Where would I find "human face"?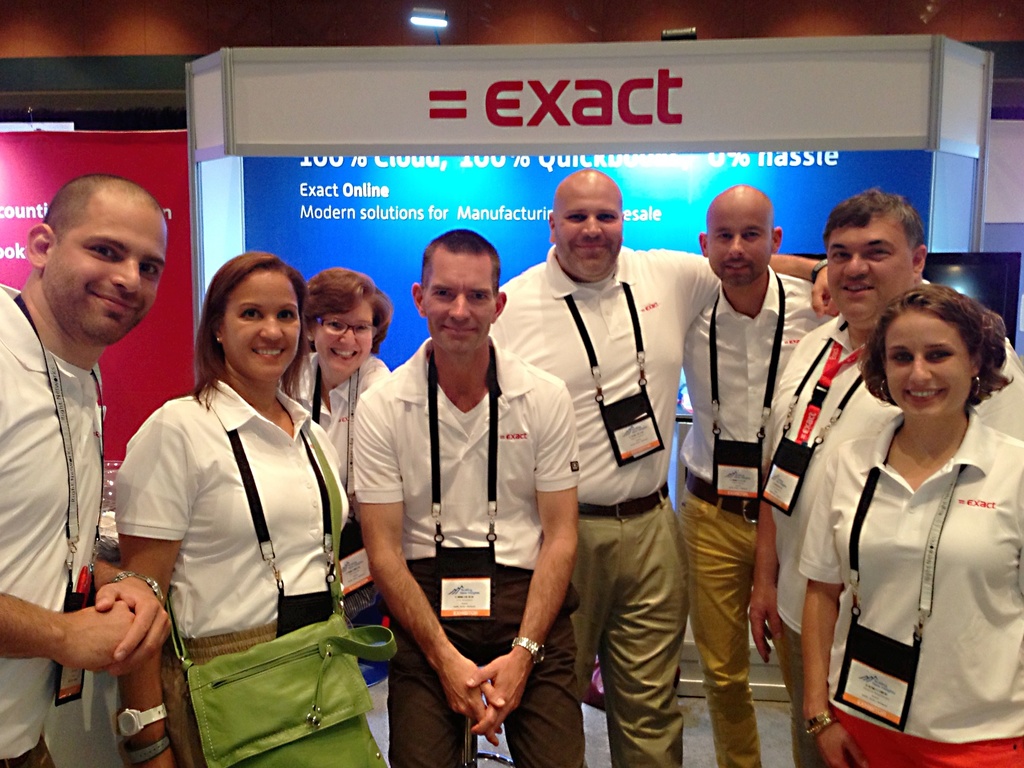
At select_region(316, 292, 382, 373).
